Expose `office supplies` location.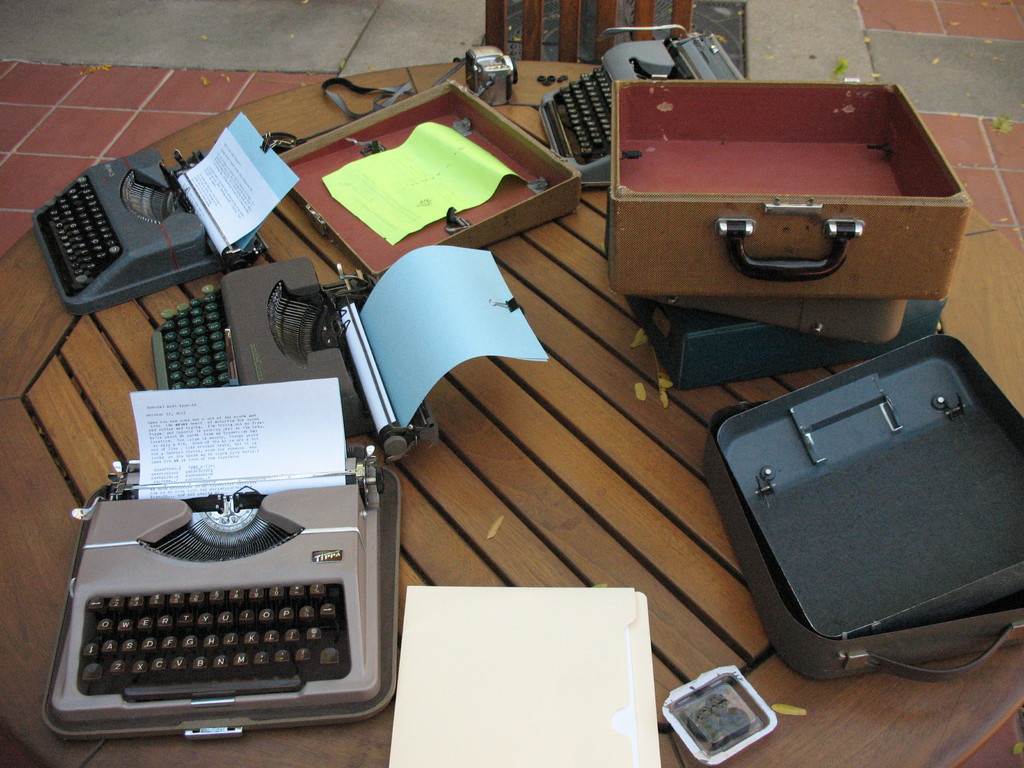
Exposed at (383, 588, 672, 767).
